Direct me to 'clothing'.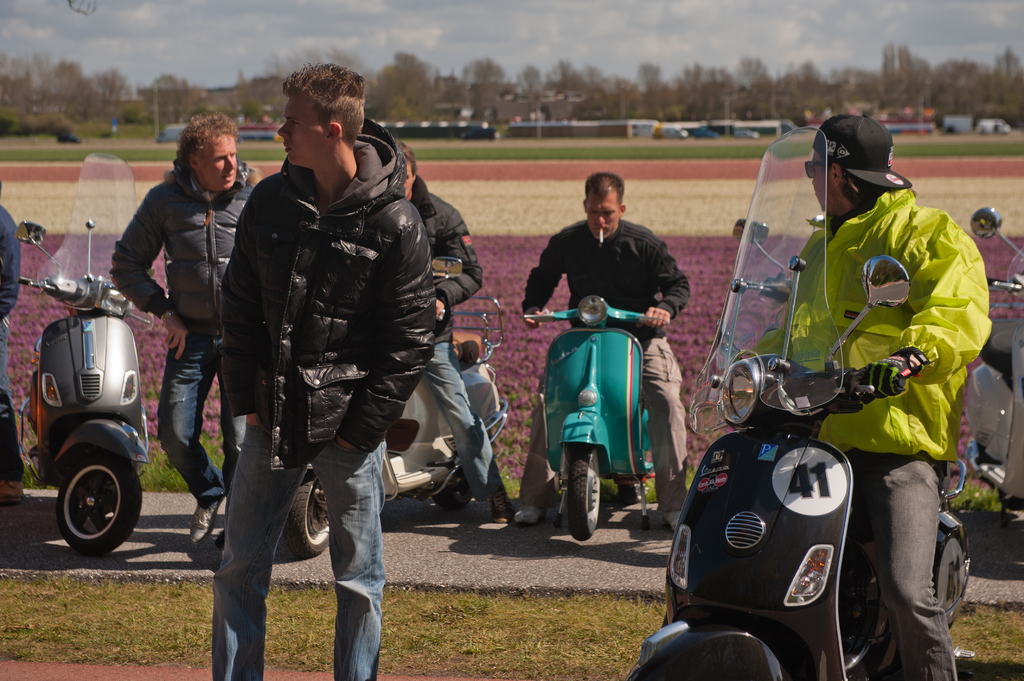
Direction: {"left": 415, "top": 179, "right": 502, "bottom": 499}.
